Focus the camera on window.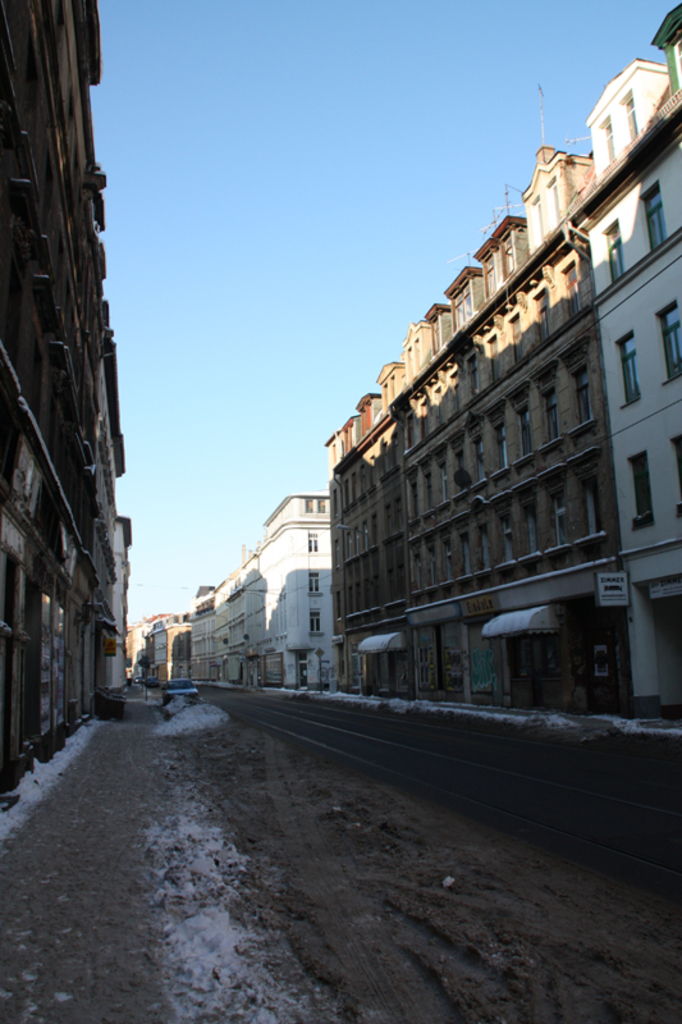
Focus region: bbox=(308, 531, 317, 552).
